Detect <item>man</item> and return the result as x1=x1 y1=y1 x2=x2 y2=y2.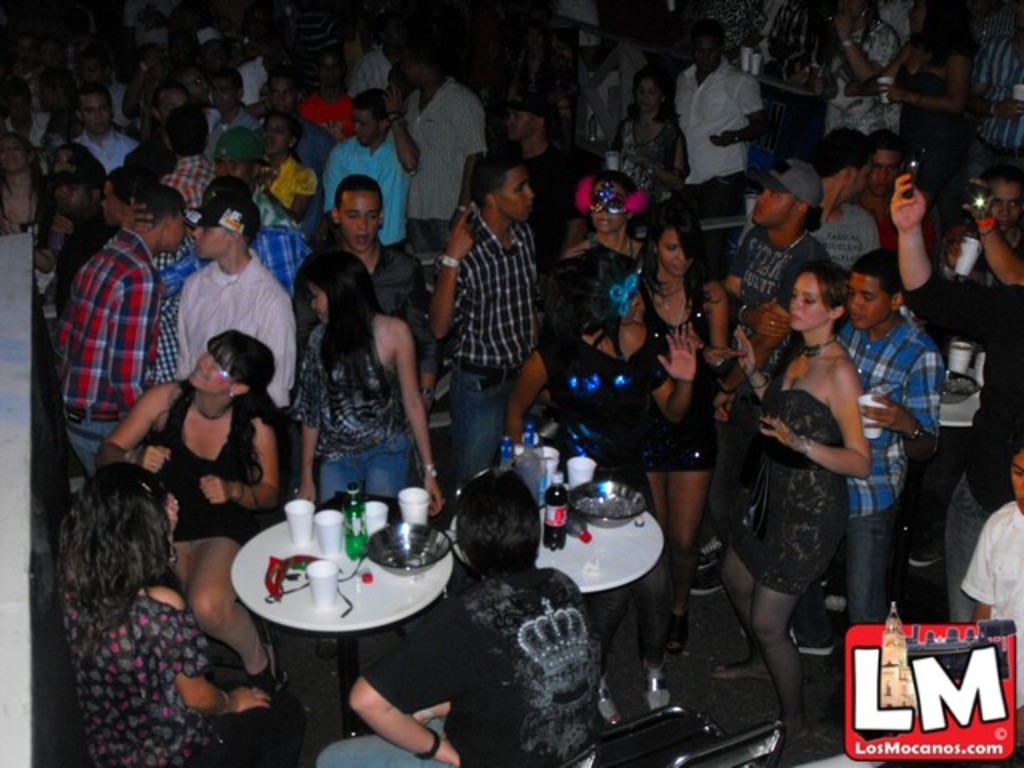
x1=398 y1=40 x2=485 y2=254.
